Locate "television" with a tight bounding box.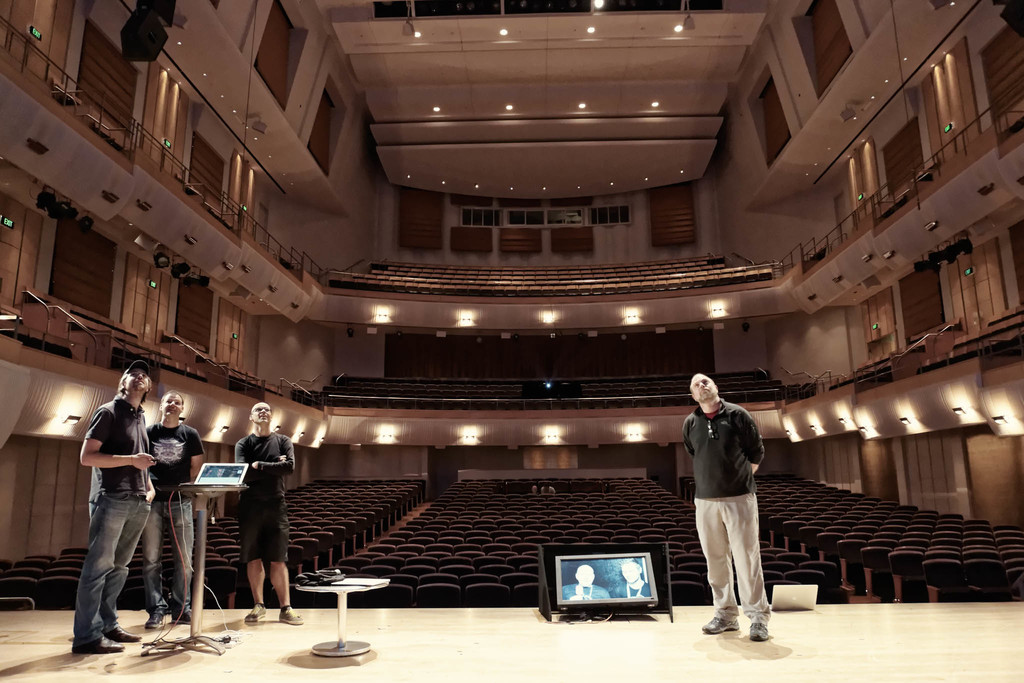
l=553, t=549, r=660, b=609.
